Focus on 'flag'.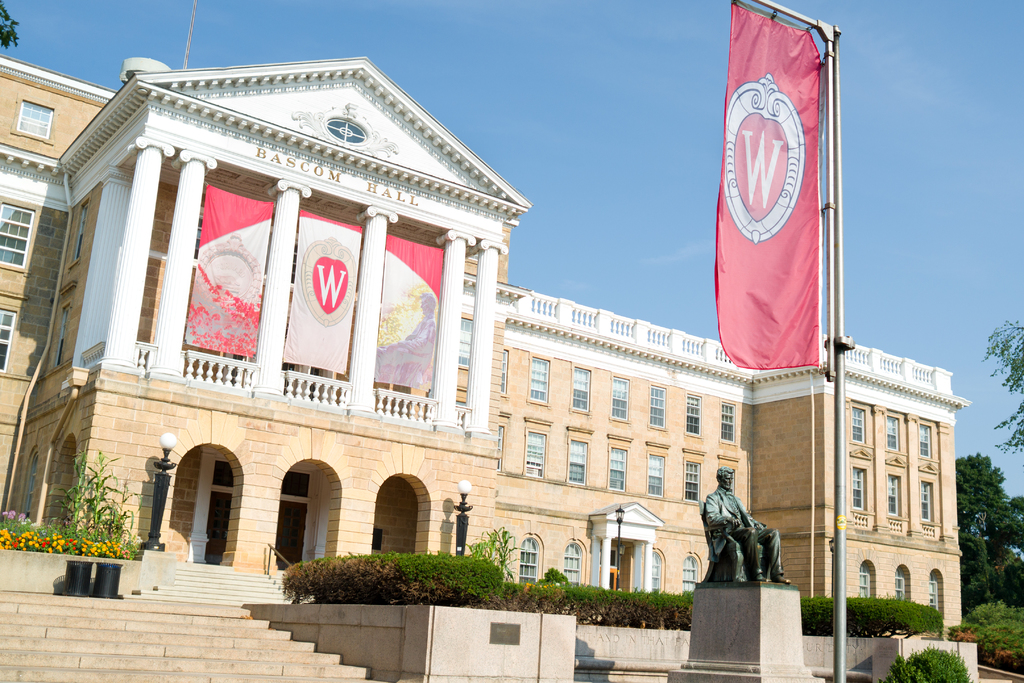
Focused at pyautogui.locateOnScreen(716, 0, 827, 366).
